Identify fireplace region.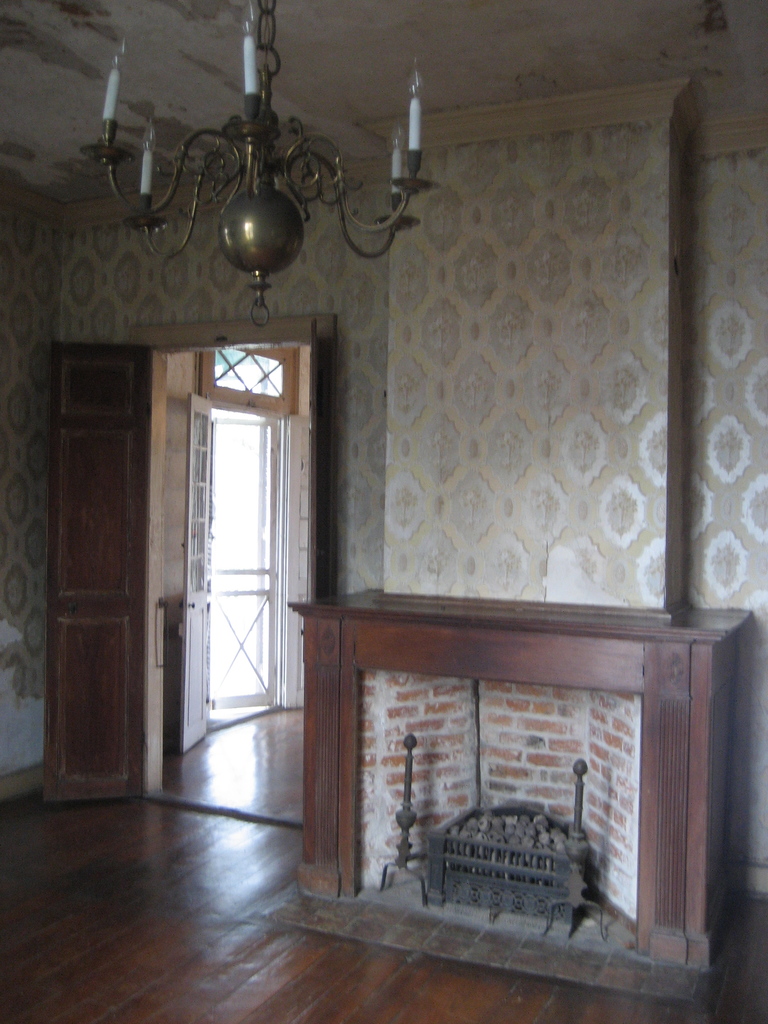
Region: [x1=288, y1=589, x2=750, y2=977].
